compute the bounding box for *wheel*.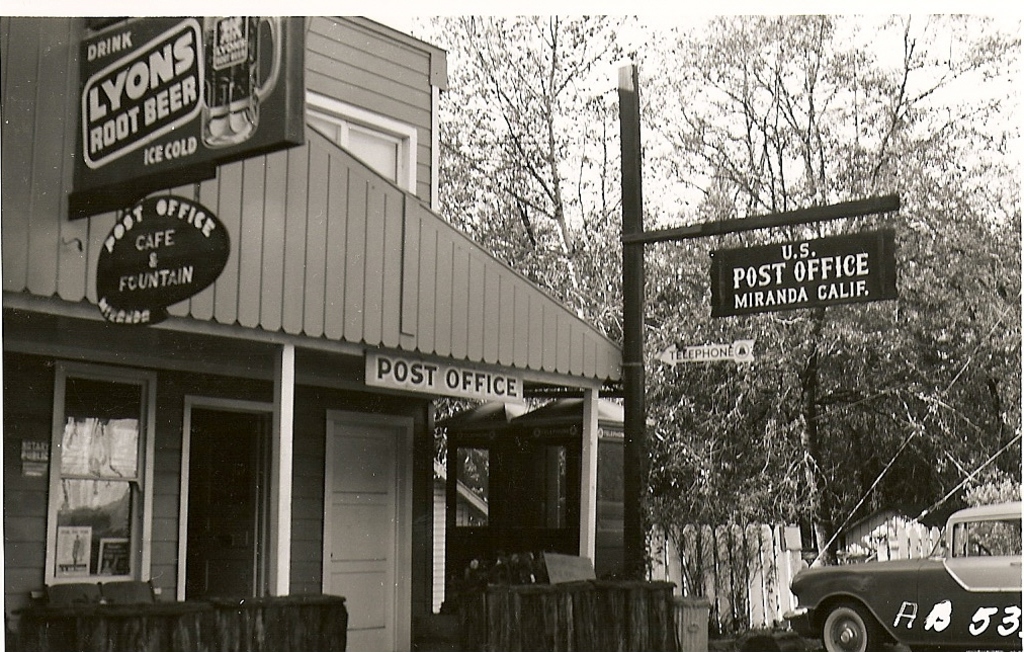
{"x1": 819, "y1": 594, "x2": 884, "y2": 651}.
